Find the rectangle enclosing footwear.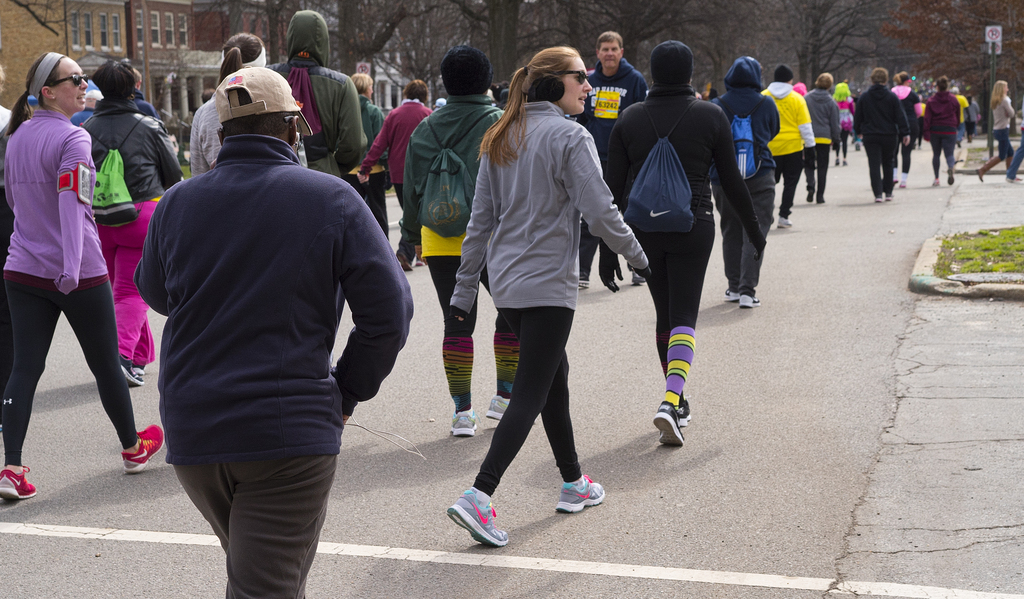
<box>815,197,825,204</box>.
